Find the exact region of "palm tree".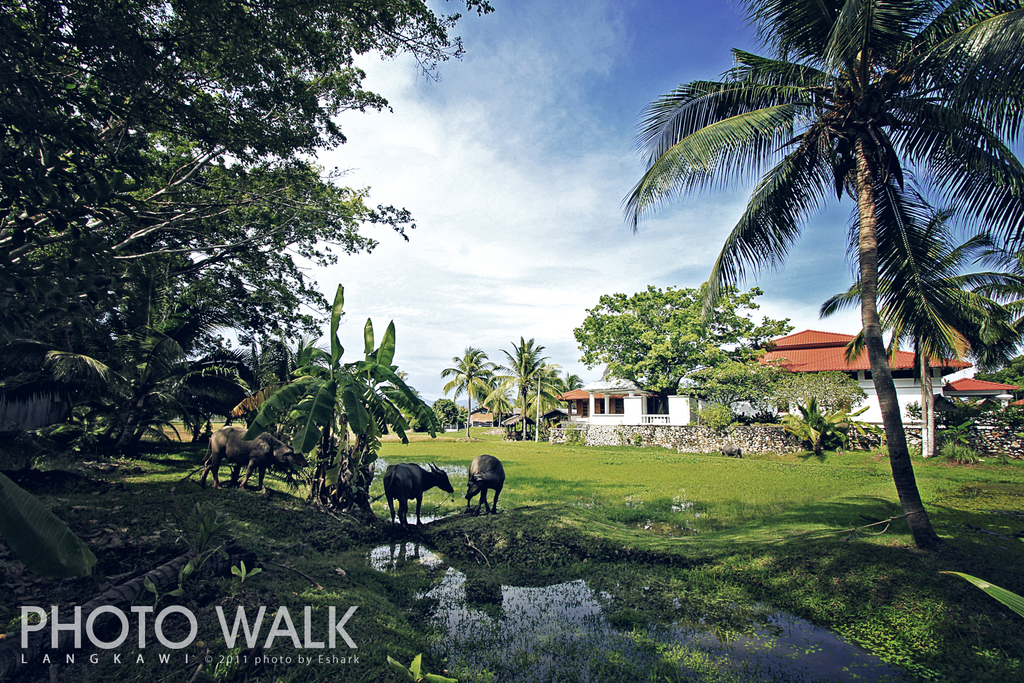
Exact region: [621, 0, 1023, 547].
